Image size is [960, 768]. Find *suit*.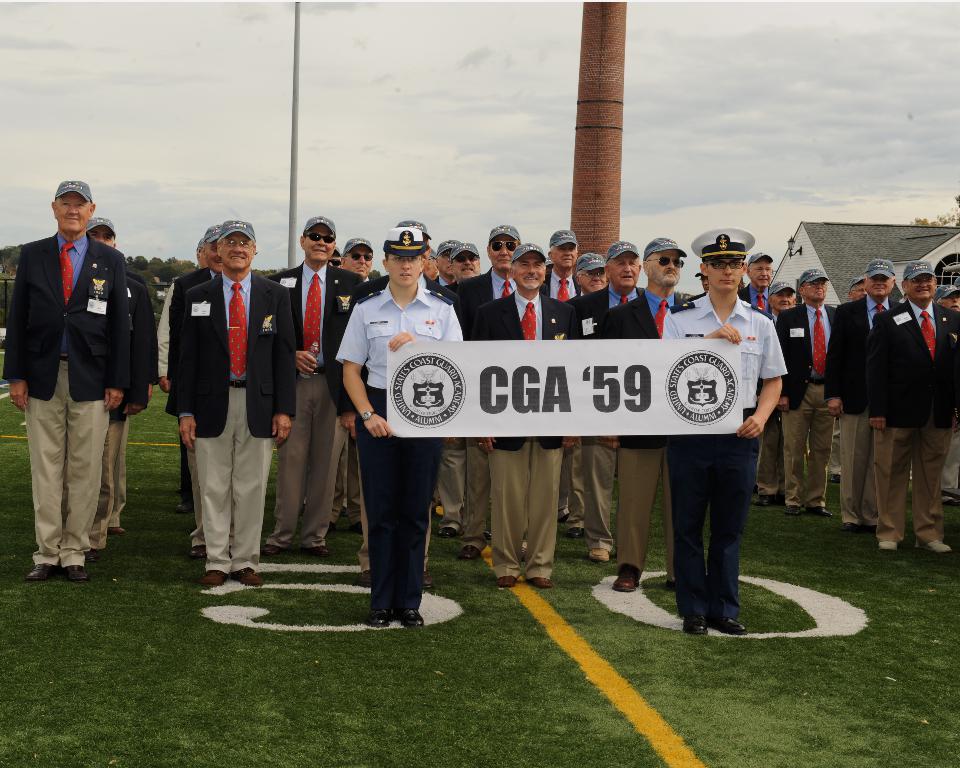
box(436, 276, 456, 286).
